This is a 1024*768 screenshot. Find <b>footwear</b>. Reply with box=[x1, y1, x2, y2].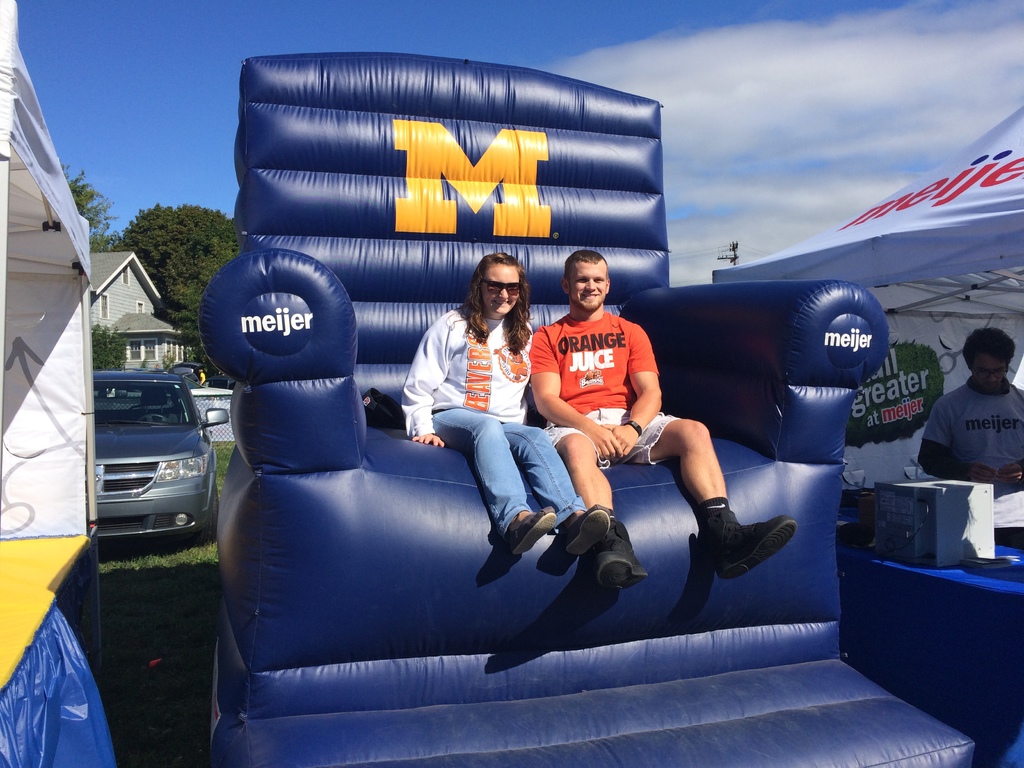
box=[507, 506, 564, 556].
